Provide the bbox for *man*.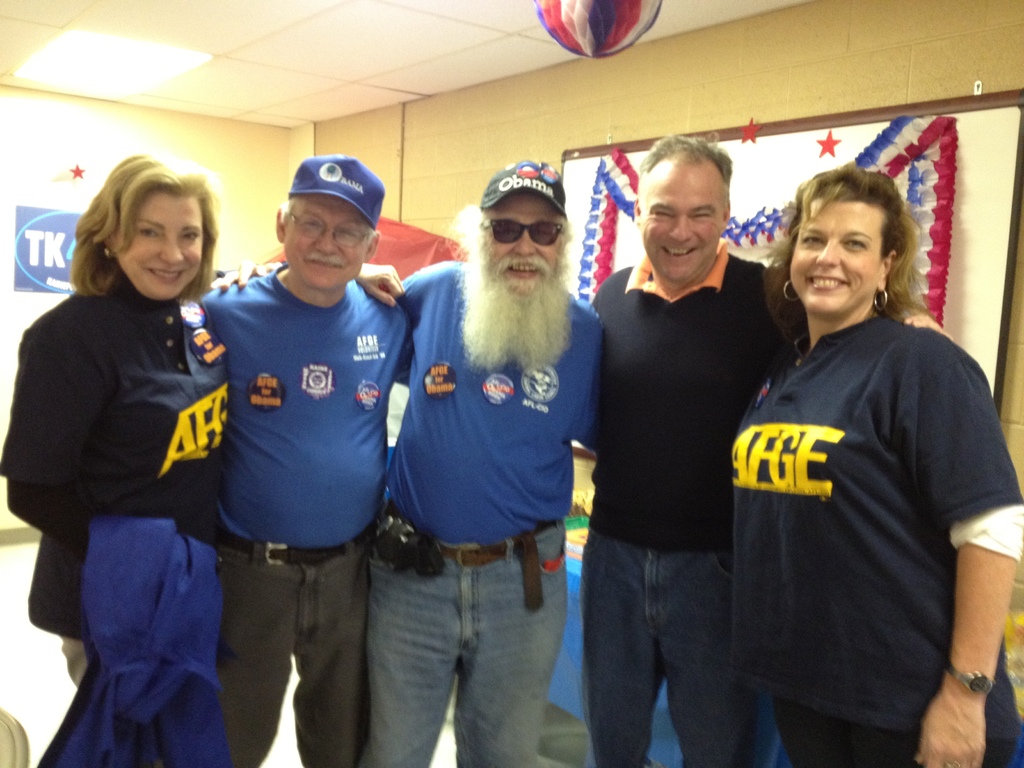
[197, 157, 417, 767].
